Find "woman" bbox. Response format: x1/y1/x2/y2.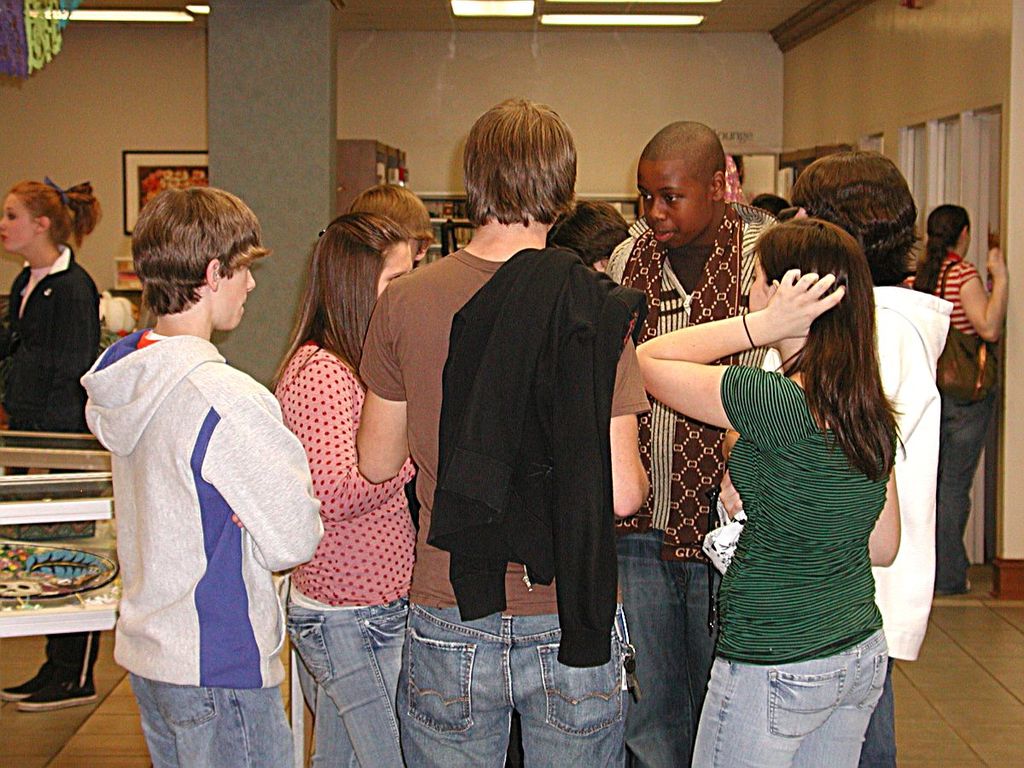
0/178/103/712.
